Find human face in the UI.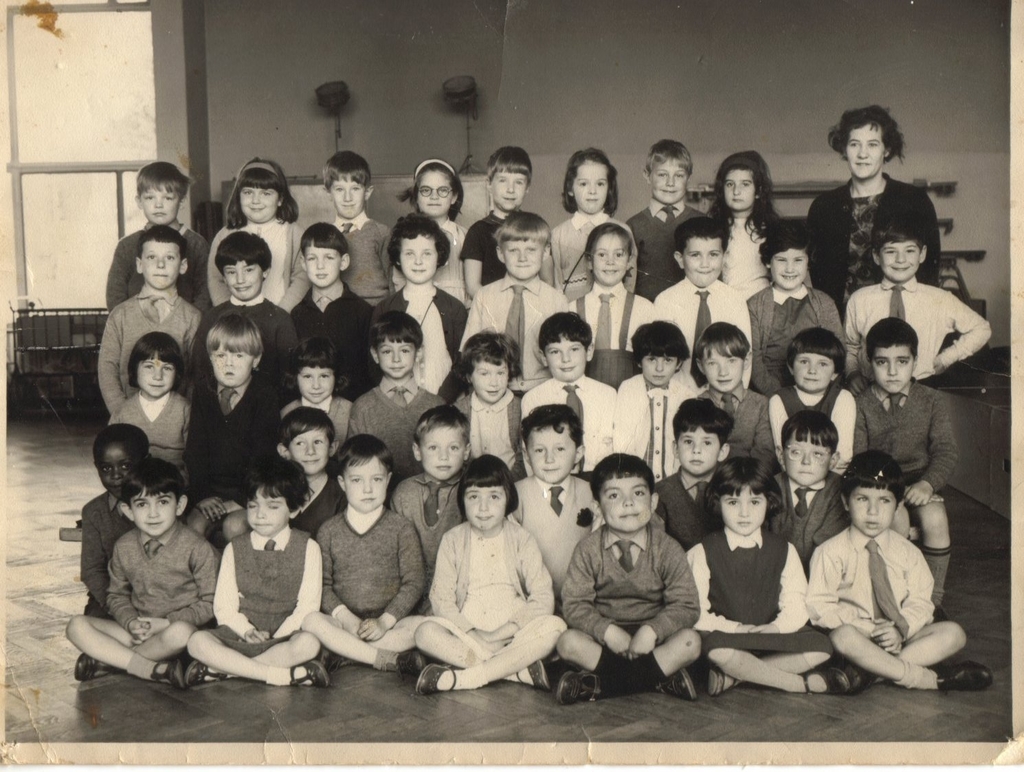
UI element at BBox(676, 427, 720, 478).
